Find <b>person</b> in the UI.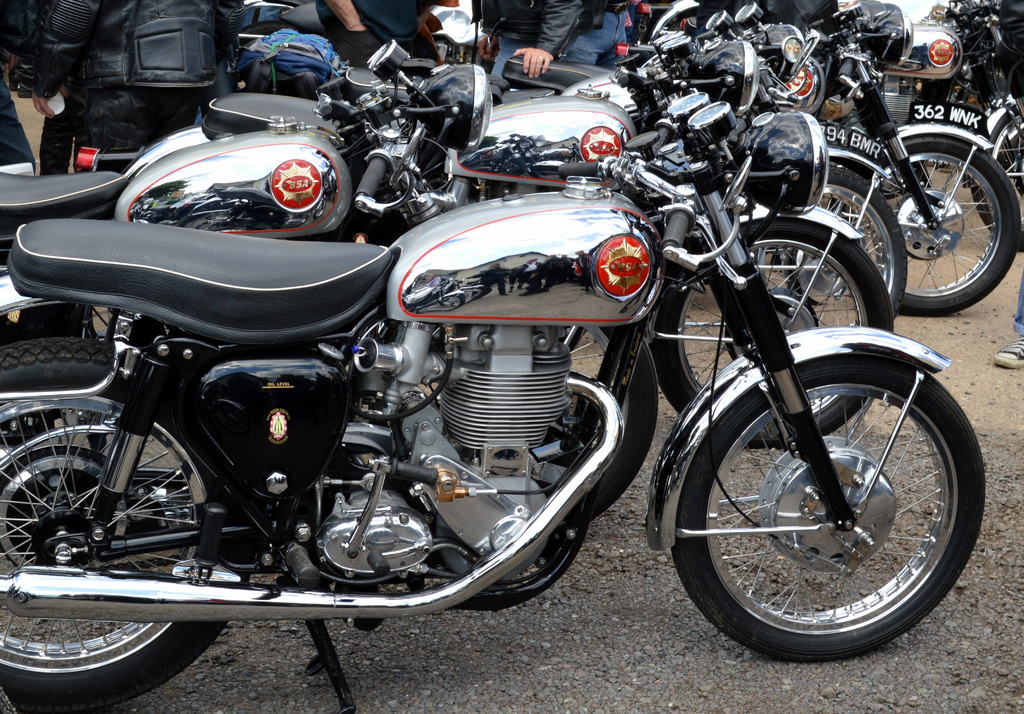
UI element at {"left": 309, "top": 0, "right": 435, "bottom": 76}.
